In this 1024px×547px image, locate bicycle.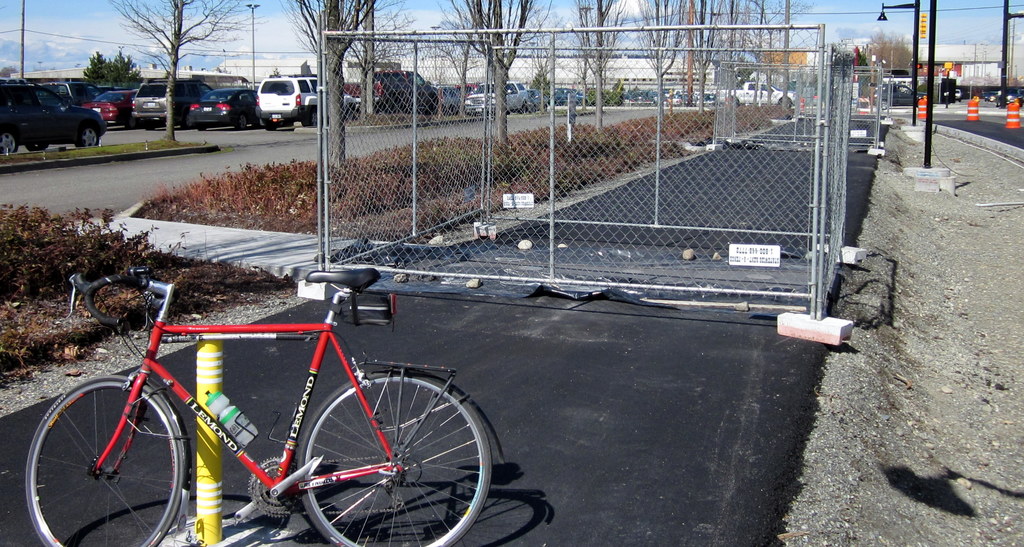
Bounding box: (x1=11, y1=262, x2=520, y2=544).
